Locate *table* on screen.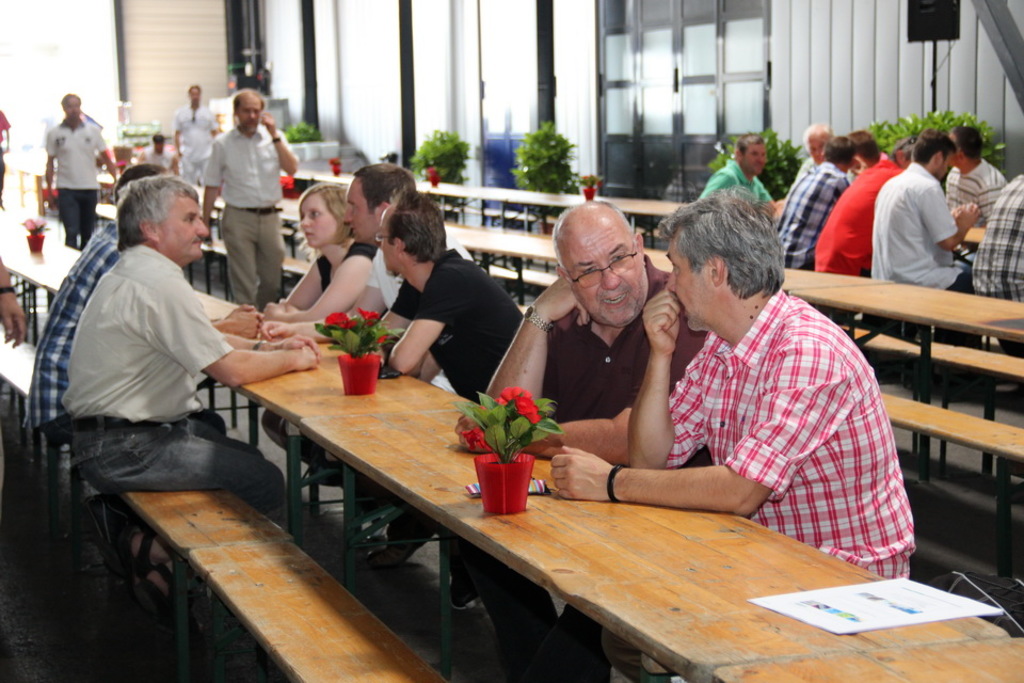
On screen at (left=215, top=343, right=1023, bottom=682).
